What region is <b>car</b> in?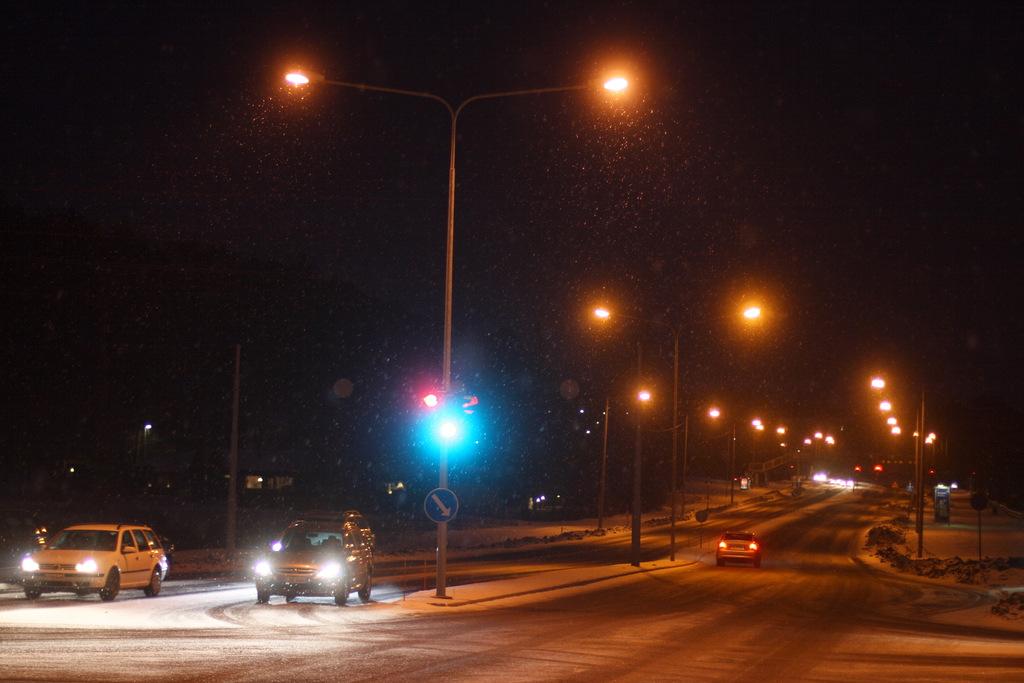
[295,507,369,536].
